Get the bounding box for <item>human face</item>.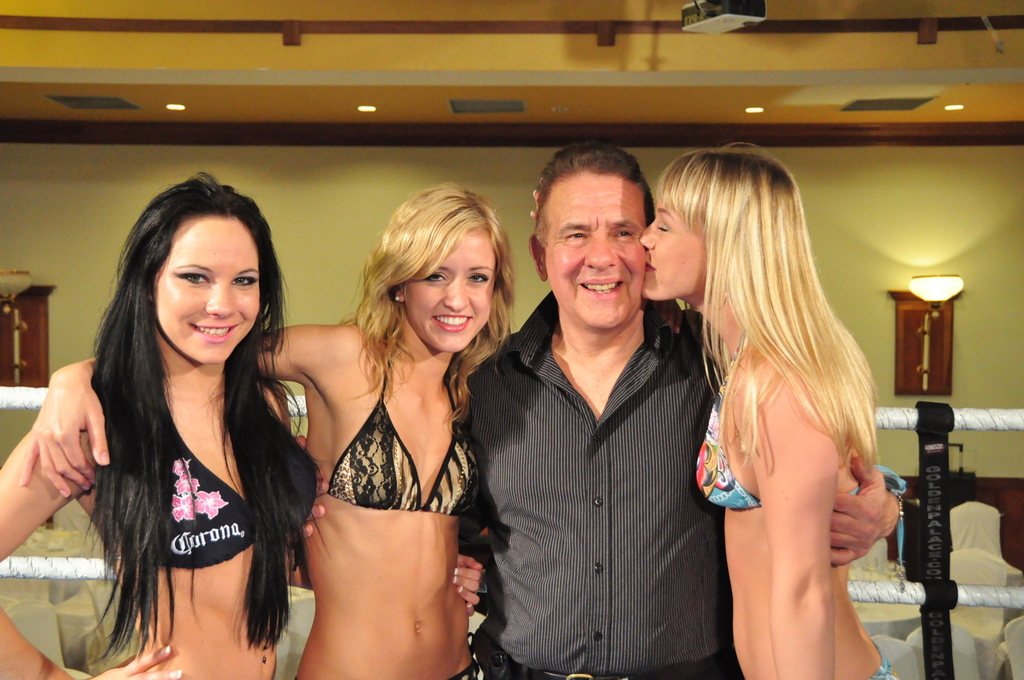
641, 194, 709, 301.
